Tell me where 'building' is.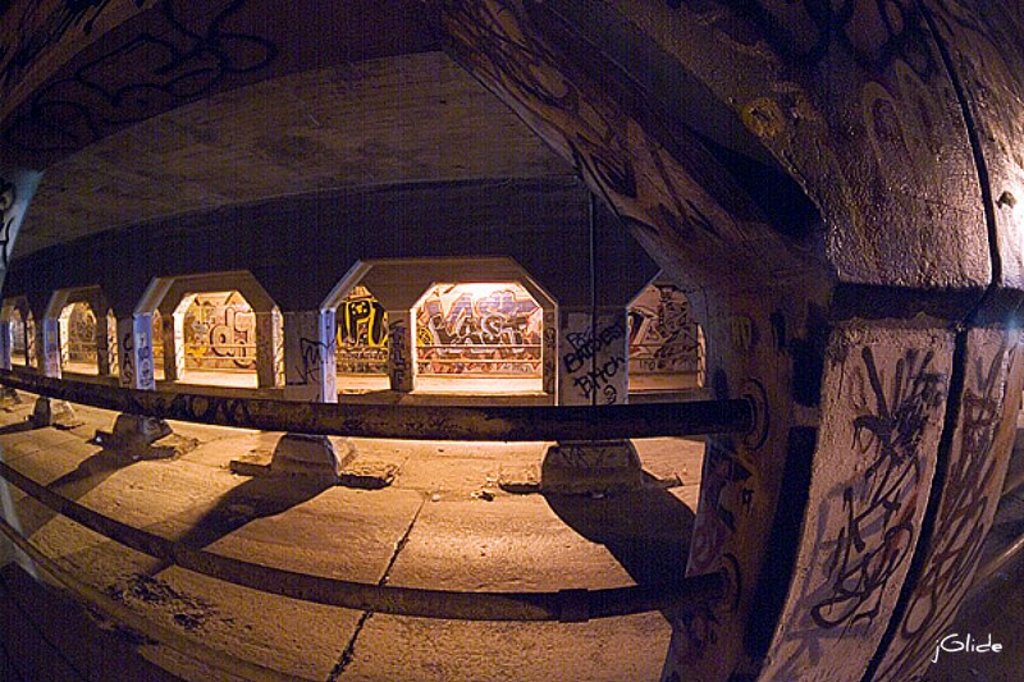
'building' is at bbox=[0, 0, 1023, 681].
